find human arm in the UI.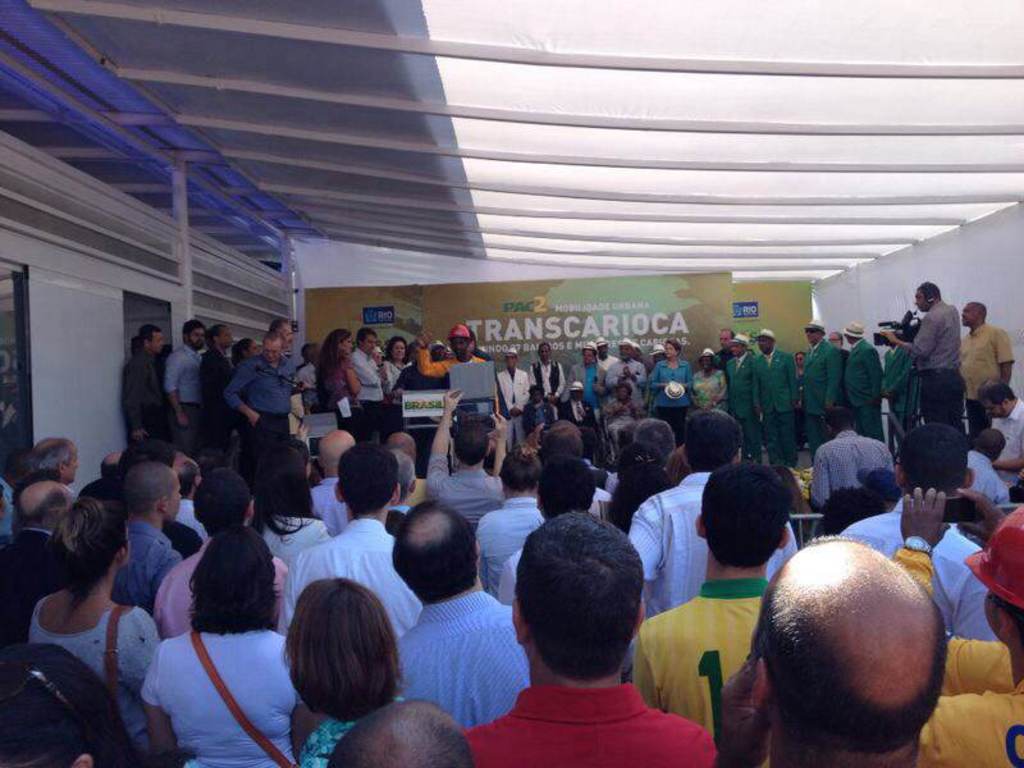
UI element at select_region(690, 378, 703, 416).
